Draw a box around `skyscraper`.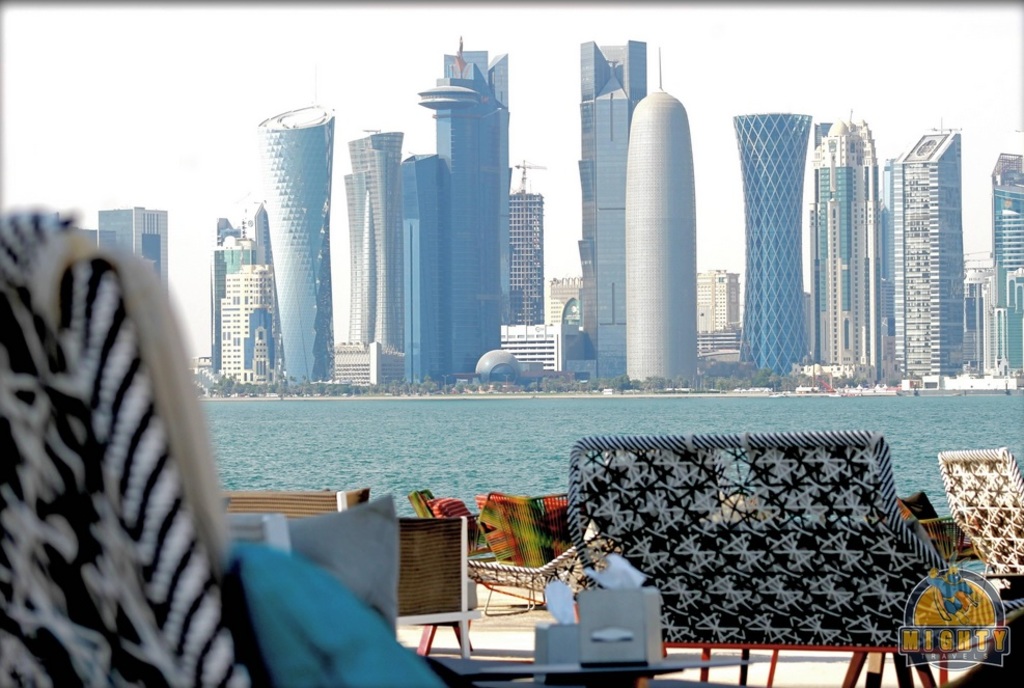
881/121/963/382.
